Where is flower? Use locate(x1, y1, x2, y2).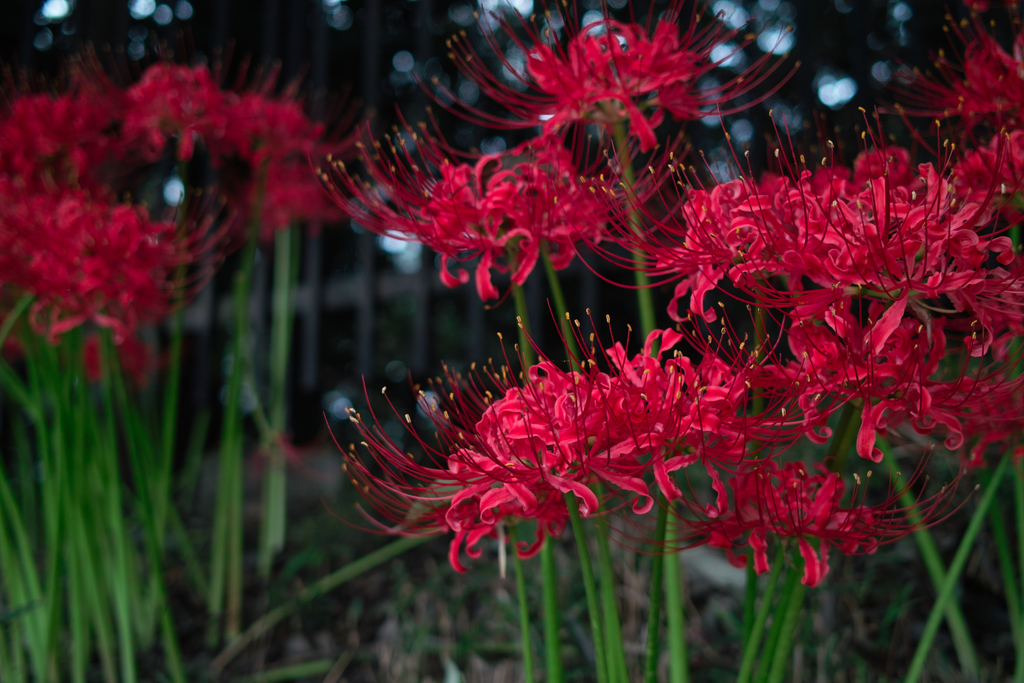
locate(420, 0, 786, 156).
